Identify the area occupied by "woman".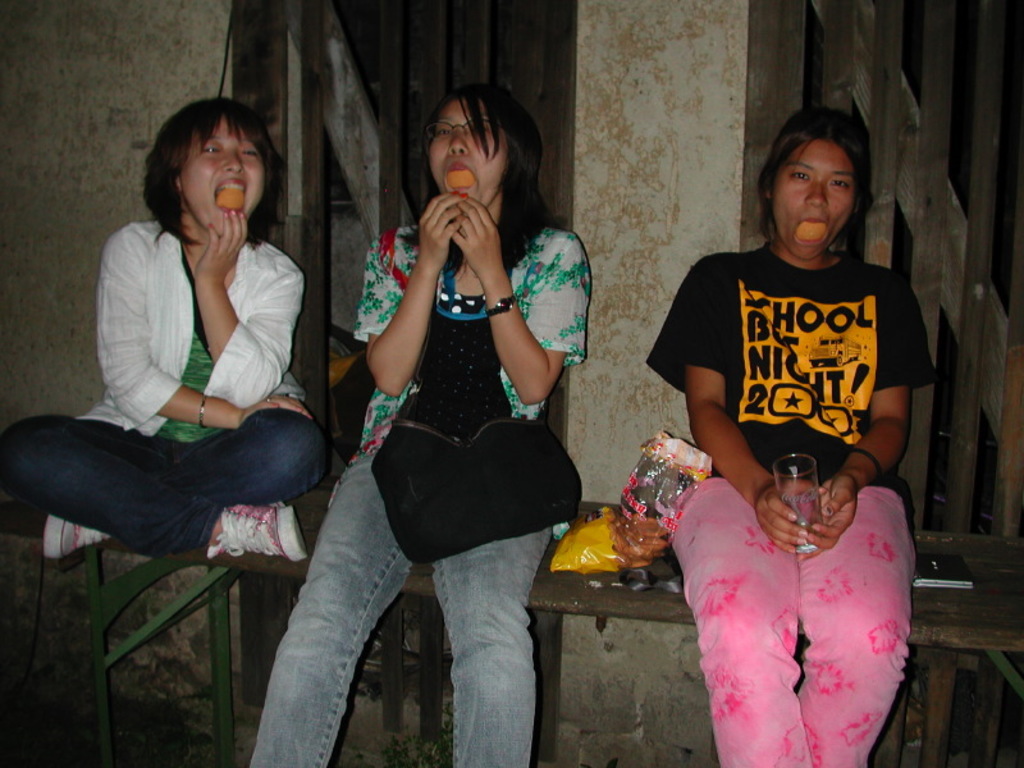
Area: locate(646, 100, 932, 767).
